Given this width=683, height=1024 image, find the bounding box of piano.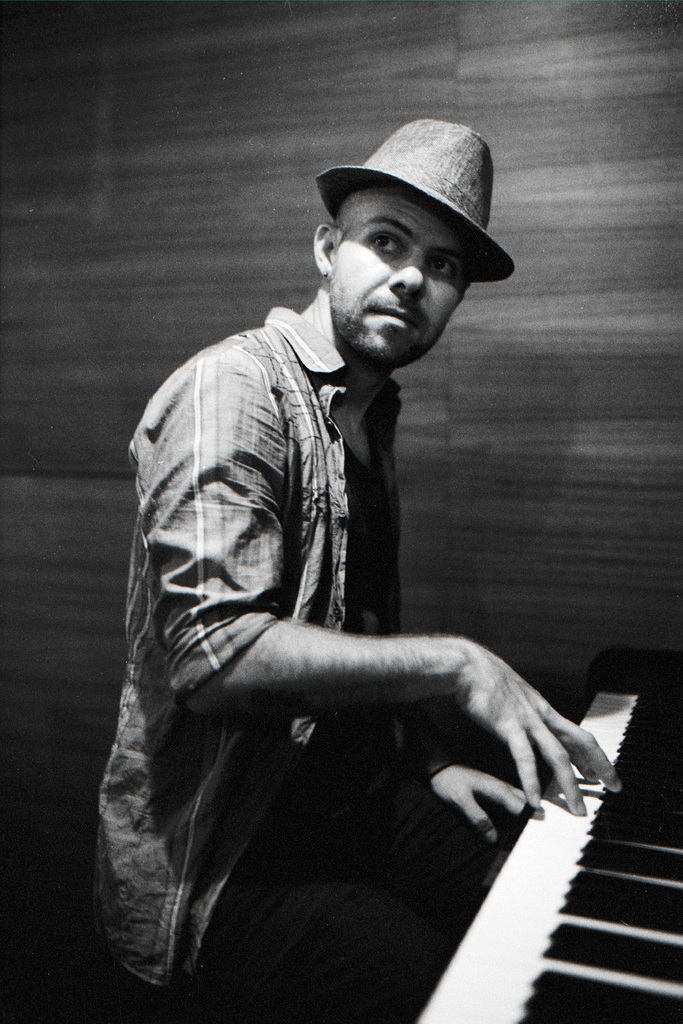
bbox(367, 623, 682, 1023).
